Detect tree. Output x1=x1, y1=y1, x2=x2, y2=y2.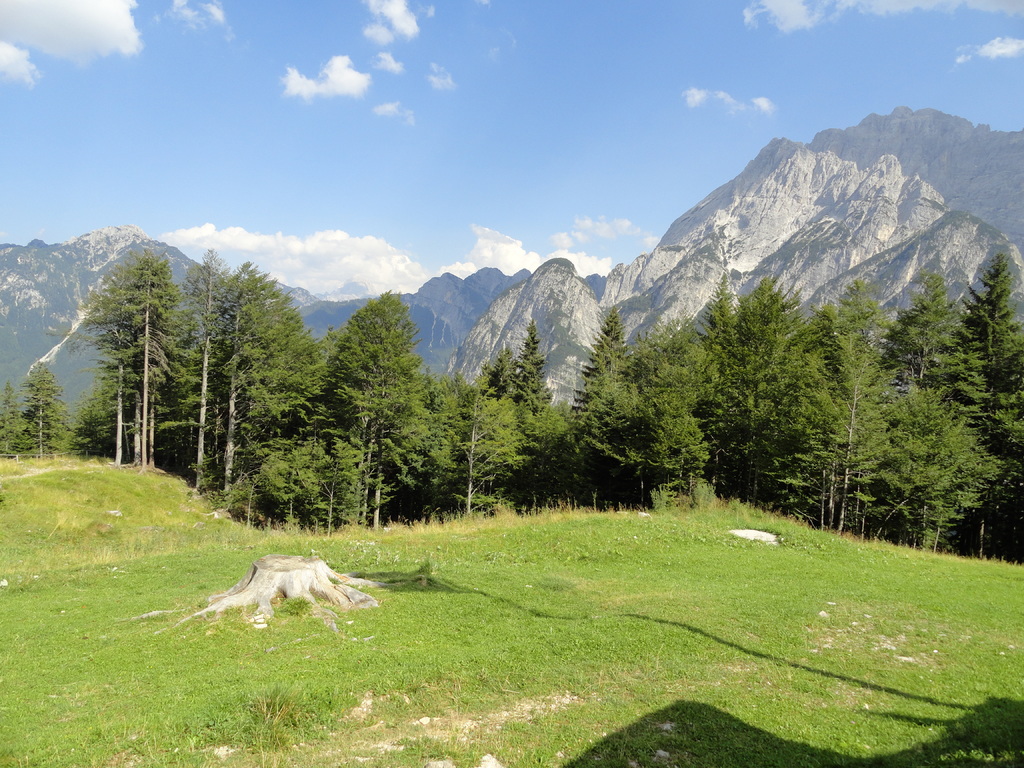
x1=497, y1=323, x2=557, y2=506.
